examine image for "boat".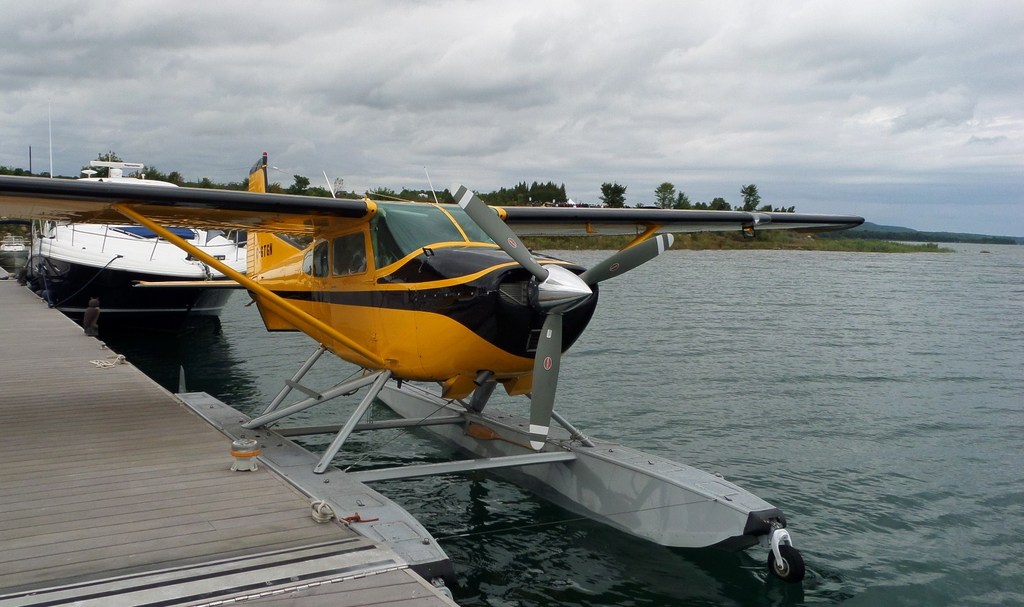
Examination result: 18, 93, 247, 327.
